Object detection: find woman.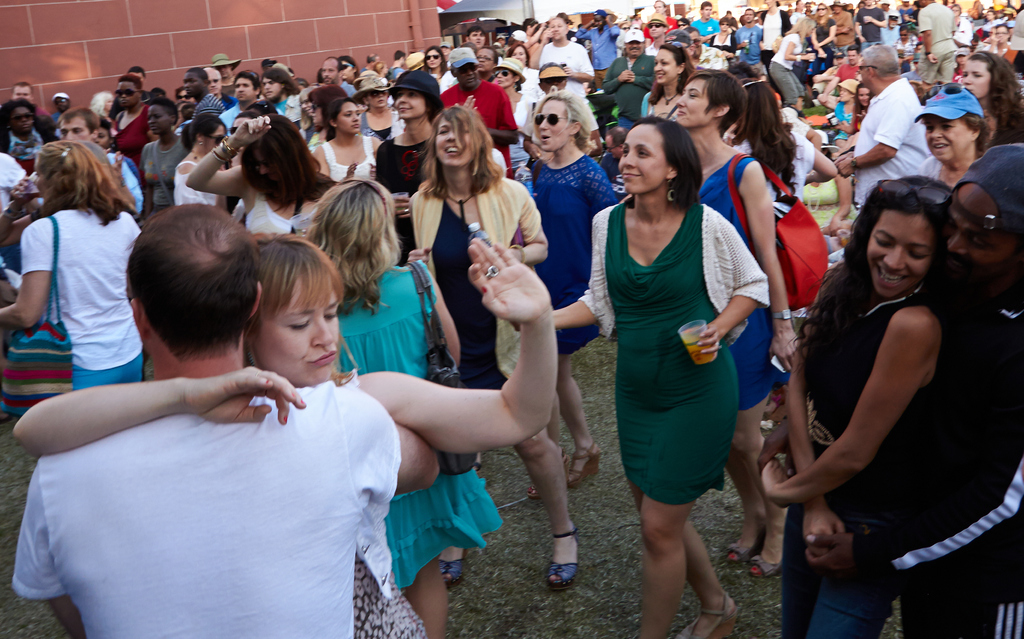
(left=947, top=1, right=975, bottom=49).
